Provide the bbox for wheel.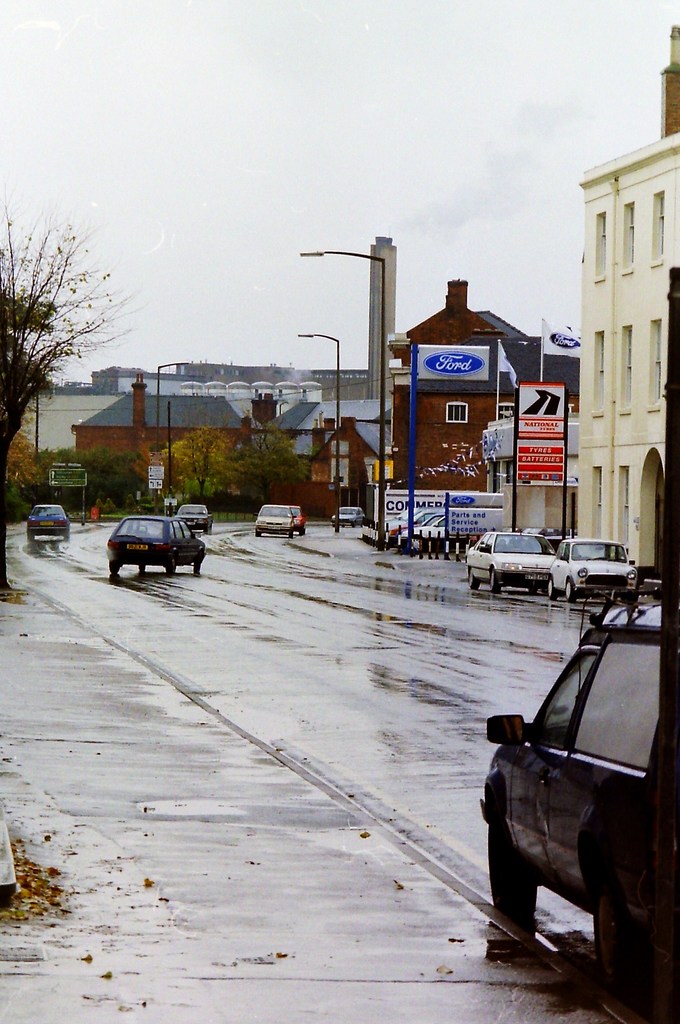
[485,570,501,599].
